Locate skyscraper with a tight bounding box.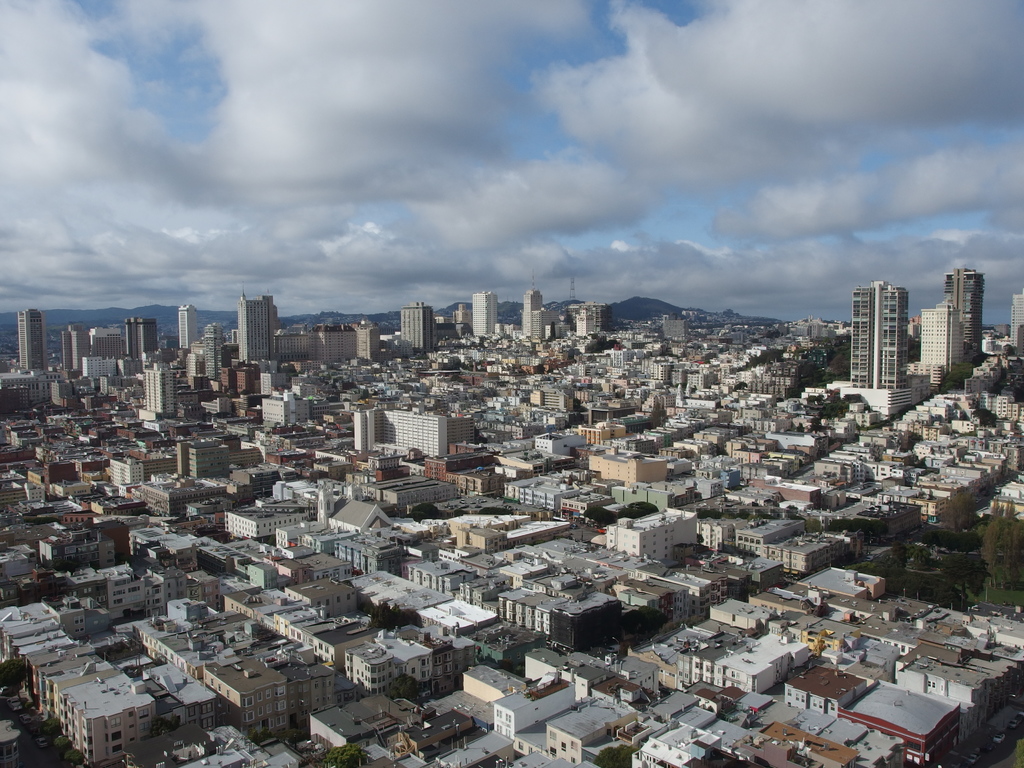
[94,326,120,358].
